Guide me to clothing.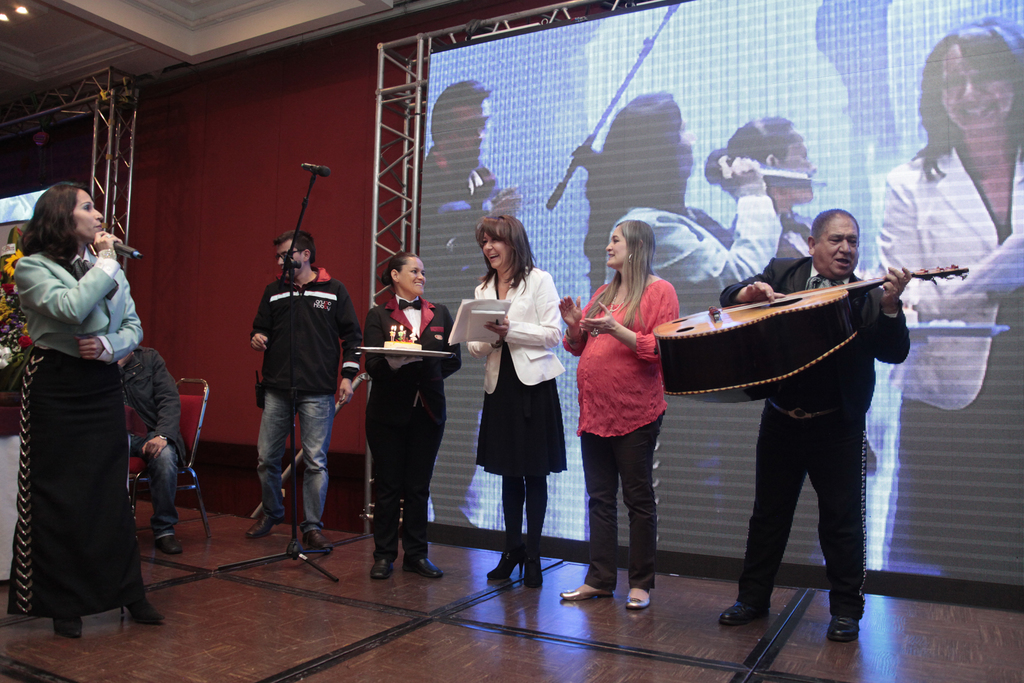
Guidance: <box>602,191,783,548</box>.
